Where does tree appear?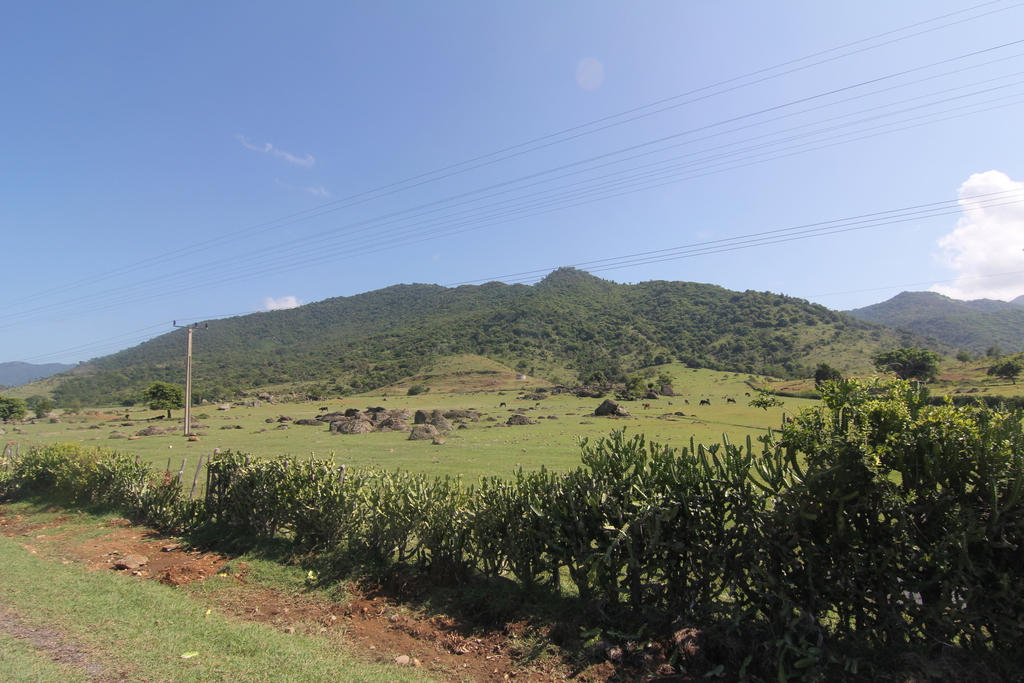
Appears at 982/358/1023/392.
